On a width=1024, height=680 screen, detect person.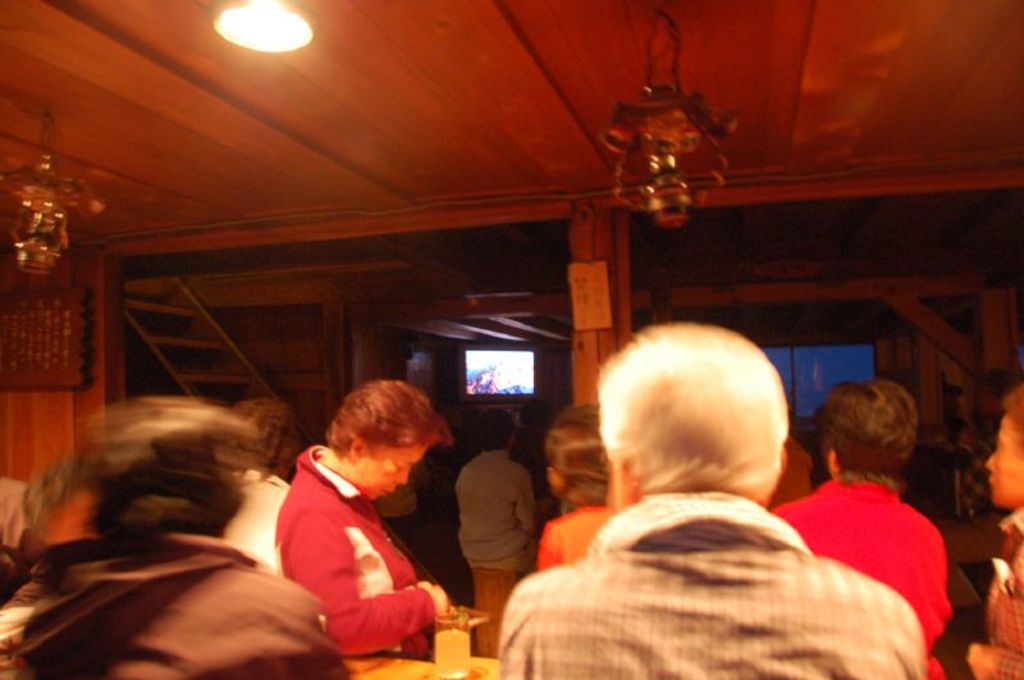
x1=493, y1=318, x2=928, y2=679.
